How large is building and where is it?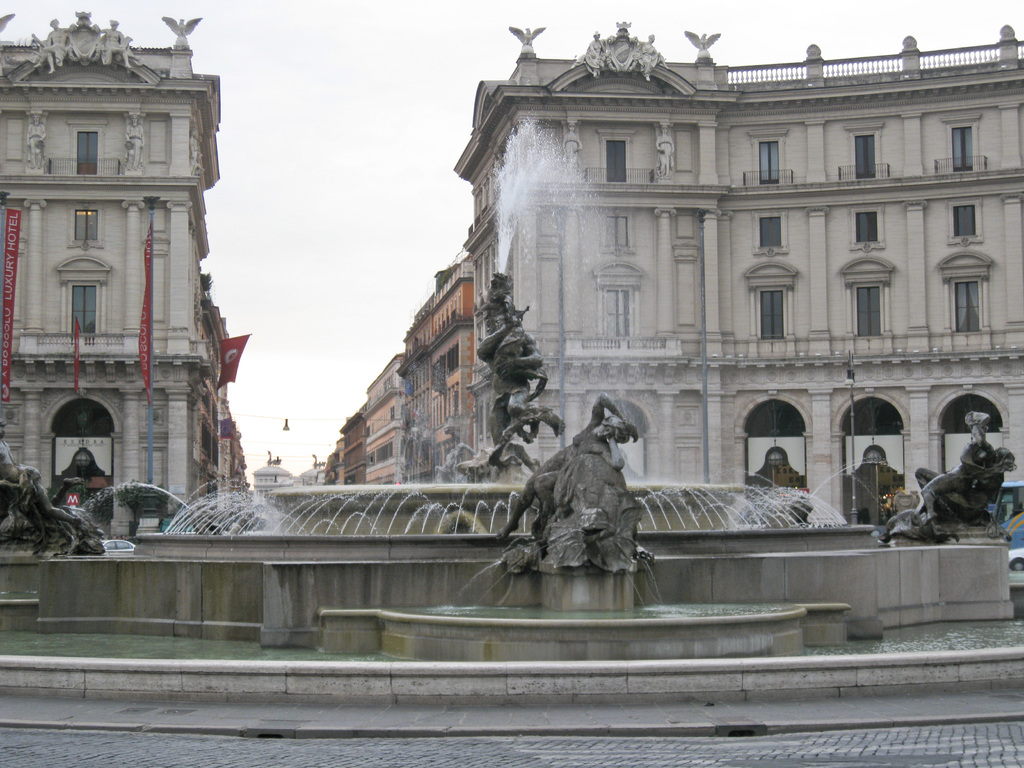
Bounding box: <region>0, 7, 250, 534</region>.
